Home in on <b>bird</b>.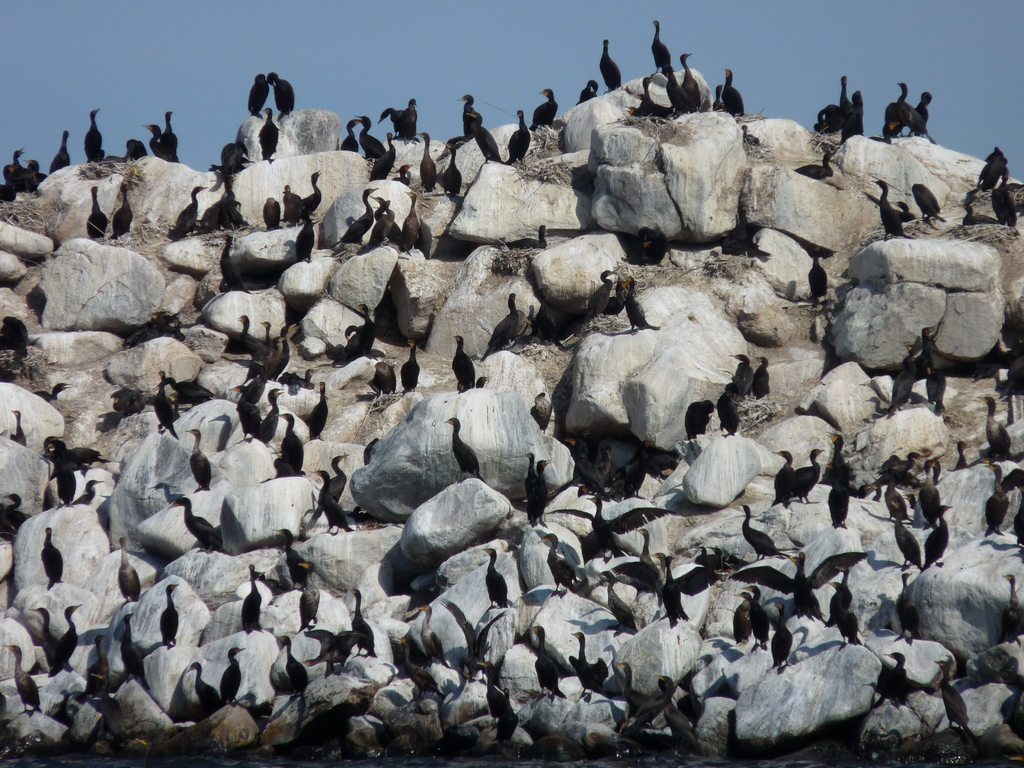
Homed in at (x1=437, y1=144, x2=467, y2=196).
